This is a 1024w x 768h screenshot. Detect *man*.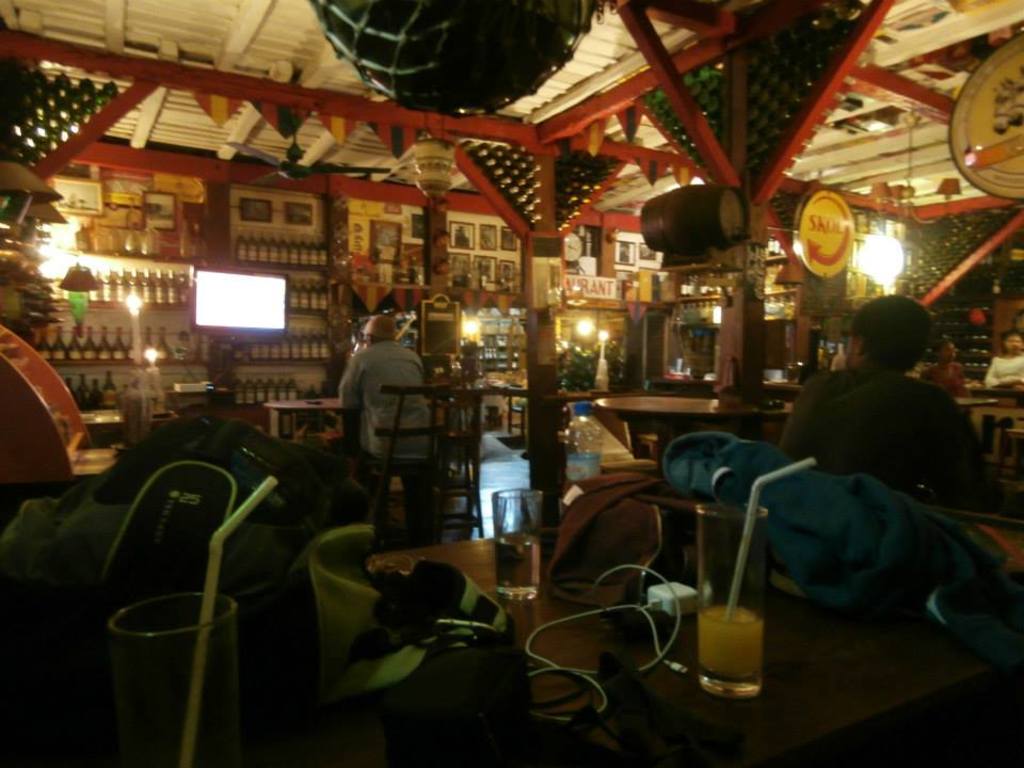
[x1=337, y1=315, x2=438, y2=459].
